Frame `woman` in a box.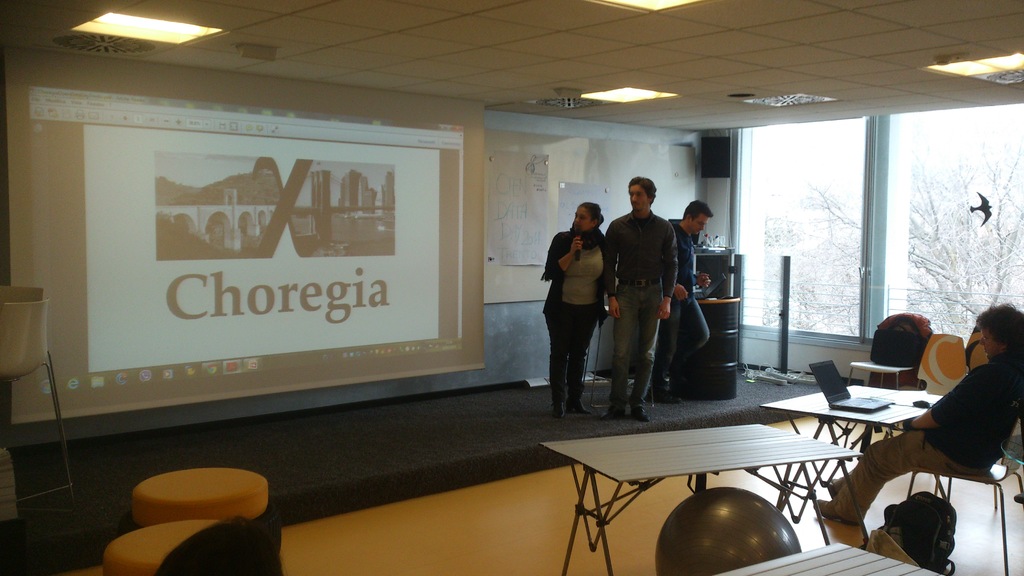
left=812, top=303, right=1023, bottom=525.
